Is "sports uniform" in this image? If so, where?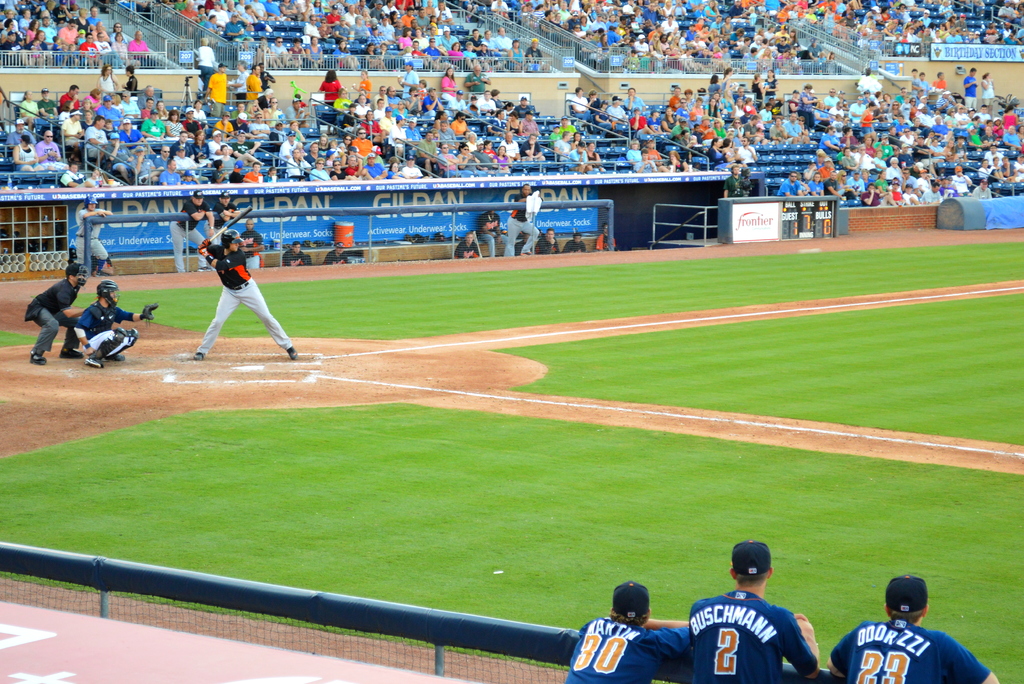
Yes, at 560 614 691 683.
